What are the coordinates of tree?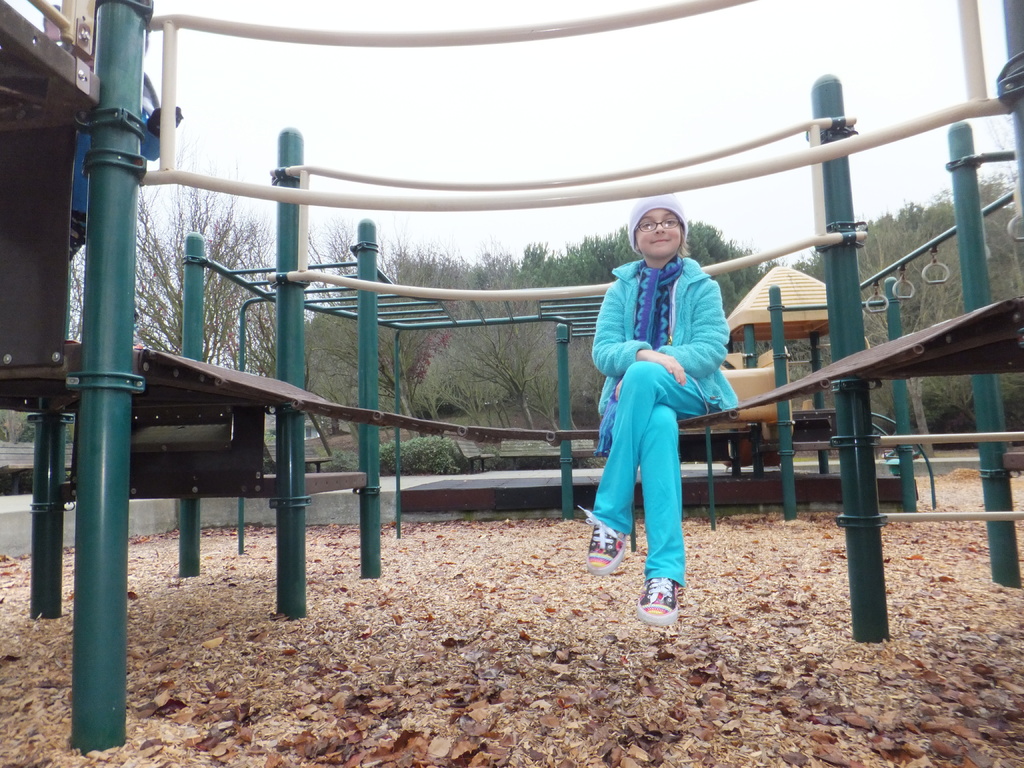
l=72, t=138, r=276, b=355.
